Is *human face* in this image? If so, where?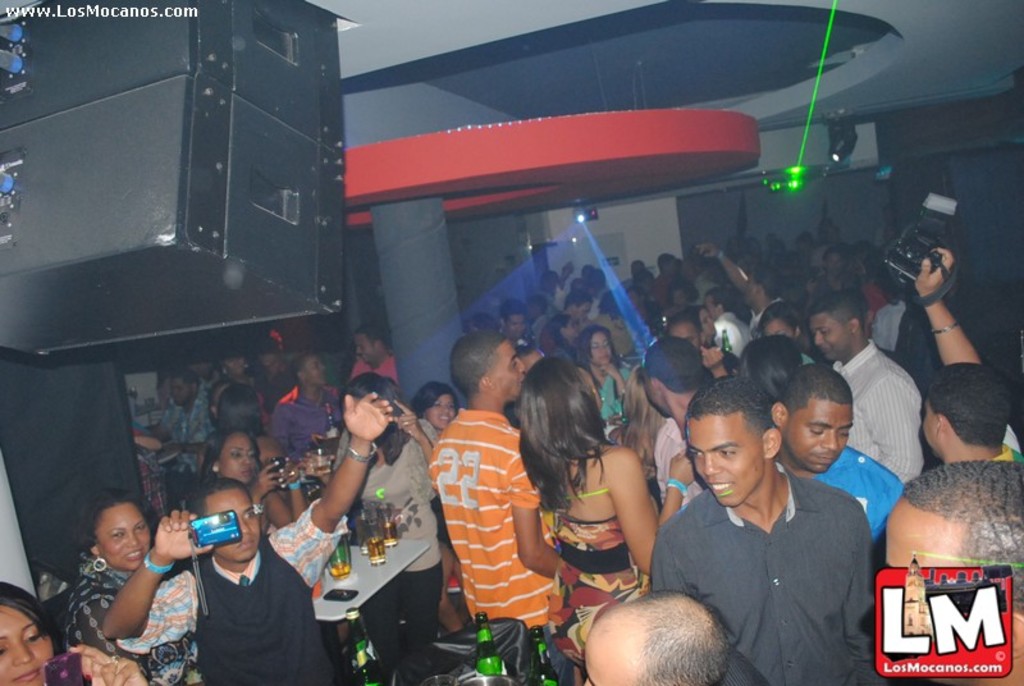
Yes, at bbox=(492, 338, 527, 397).
